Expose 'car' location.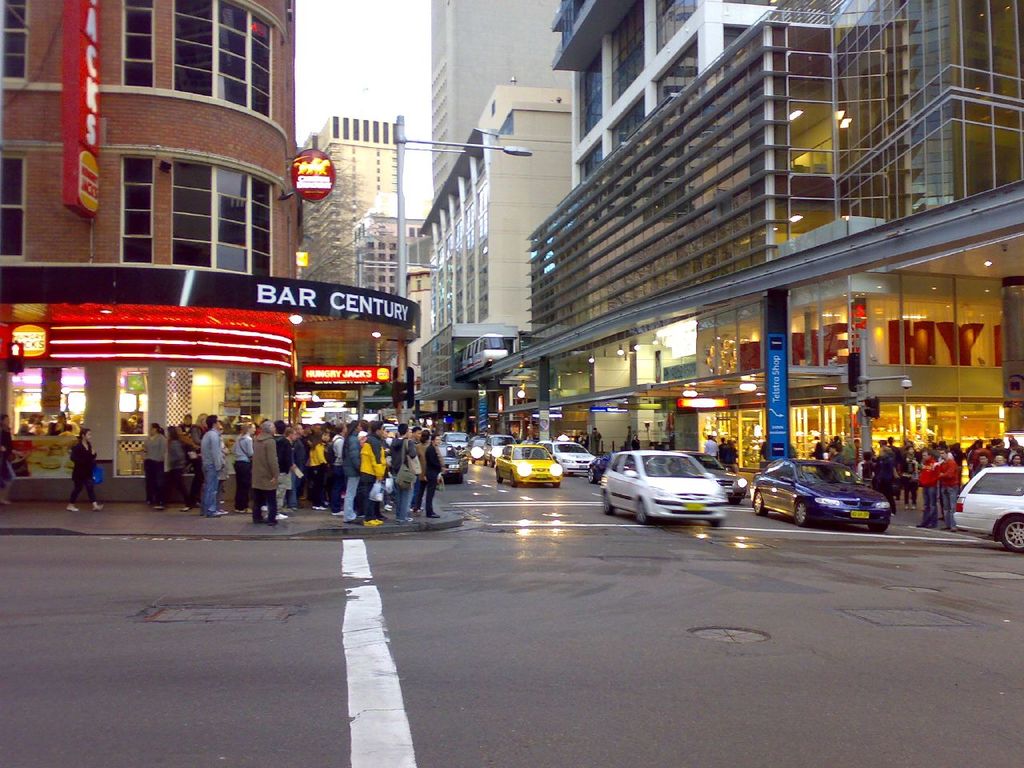
Exposed at {"left": 551, "top": 442, "right": 599, "bottom": 470}.
